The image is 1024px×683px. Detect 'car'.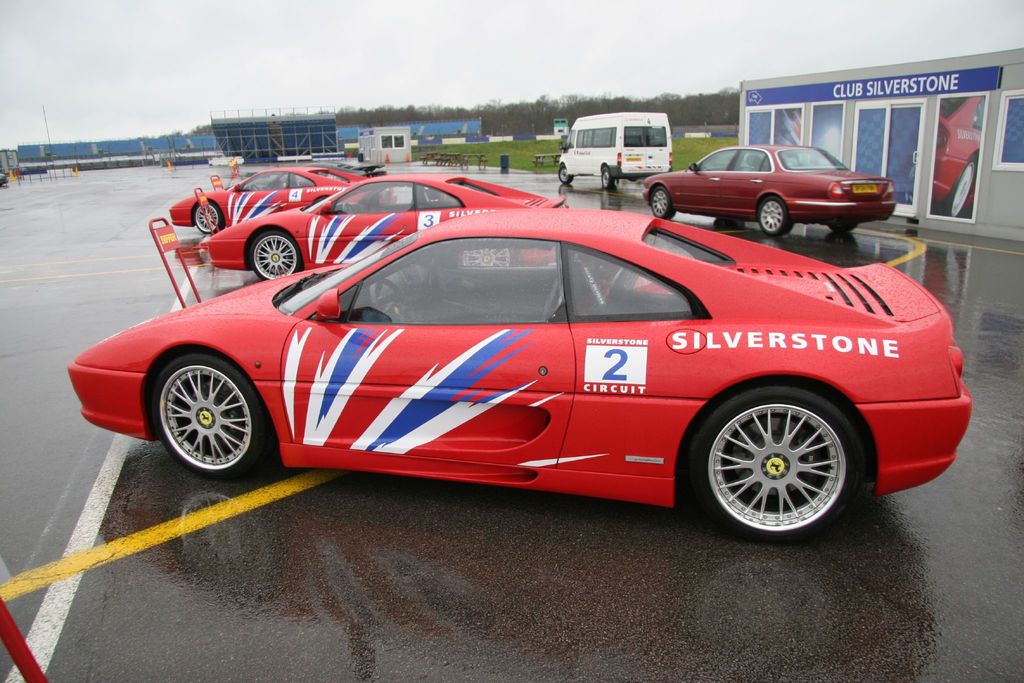
Detection: BBox(0, 172, 8, 188).
